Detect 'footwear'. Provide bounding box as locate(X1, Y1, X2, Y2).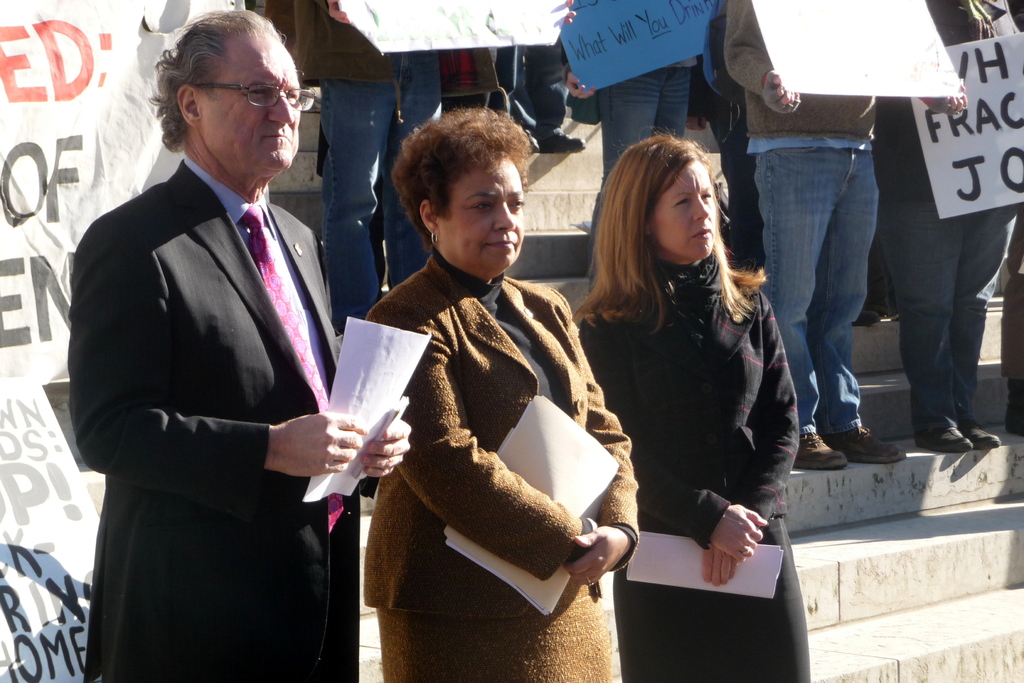
locate(789, 429, 844, 468).
